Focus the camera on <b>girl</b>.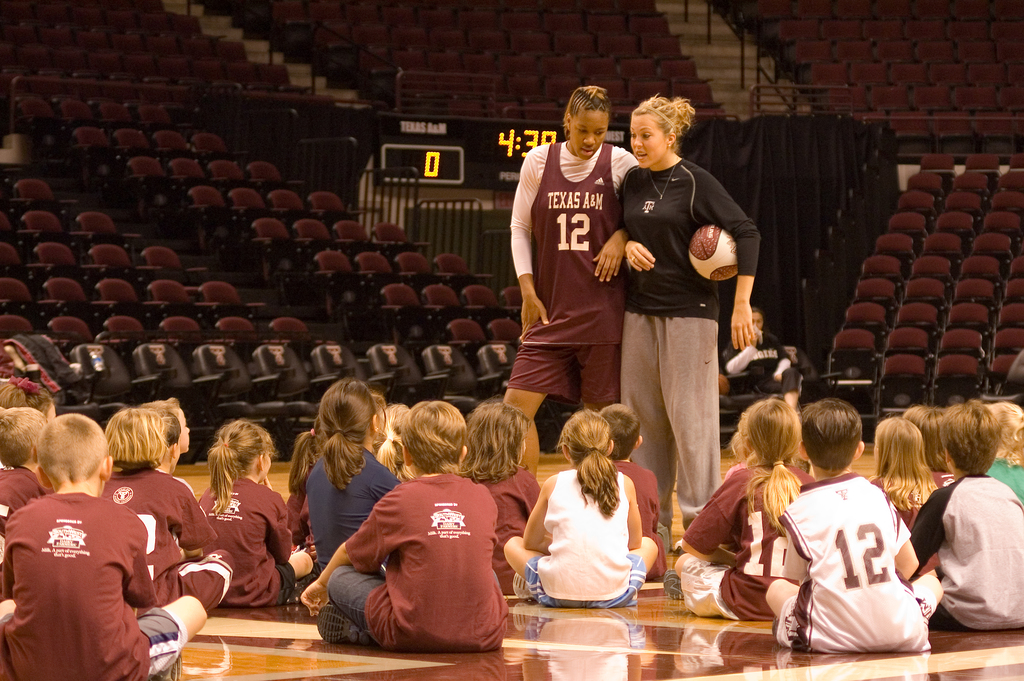
Focus region: {"x1": 454, "y1": 395, "x2": 543, "y2": 594}.
